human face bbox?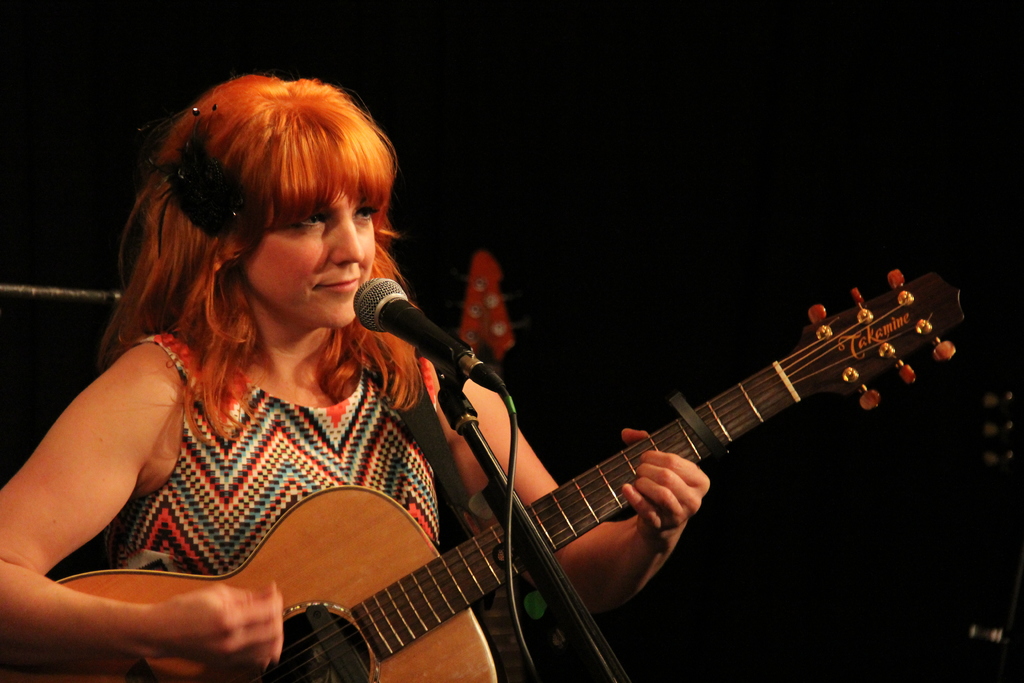
select_region(241, 191, 380, 325)
